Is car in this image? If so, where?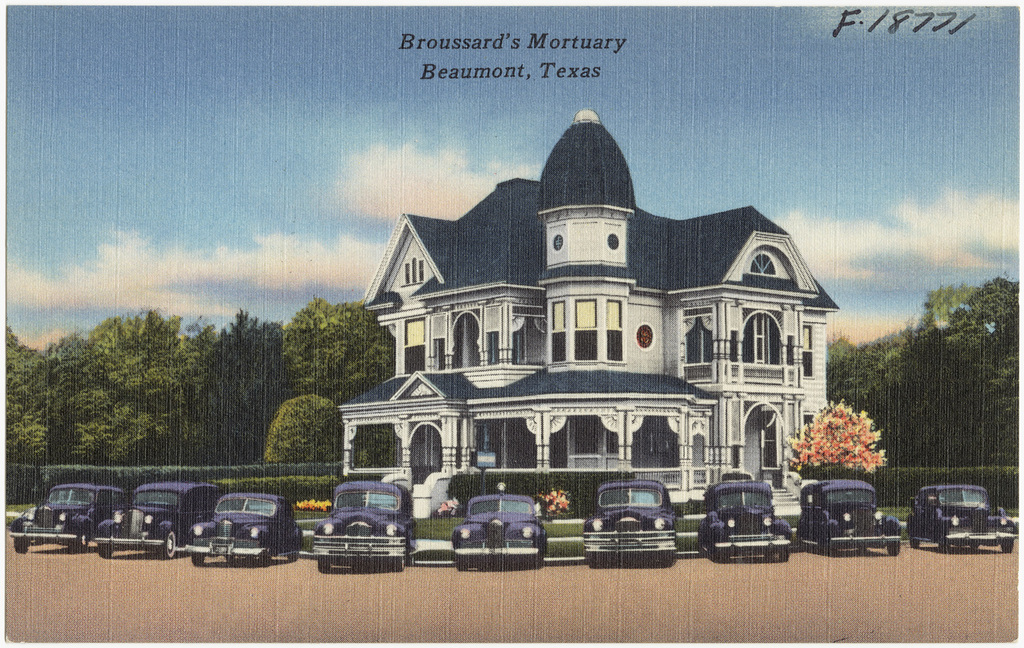
Yes, at [left=180, top=490, right=302, bottom=566].
